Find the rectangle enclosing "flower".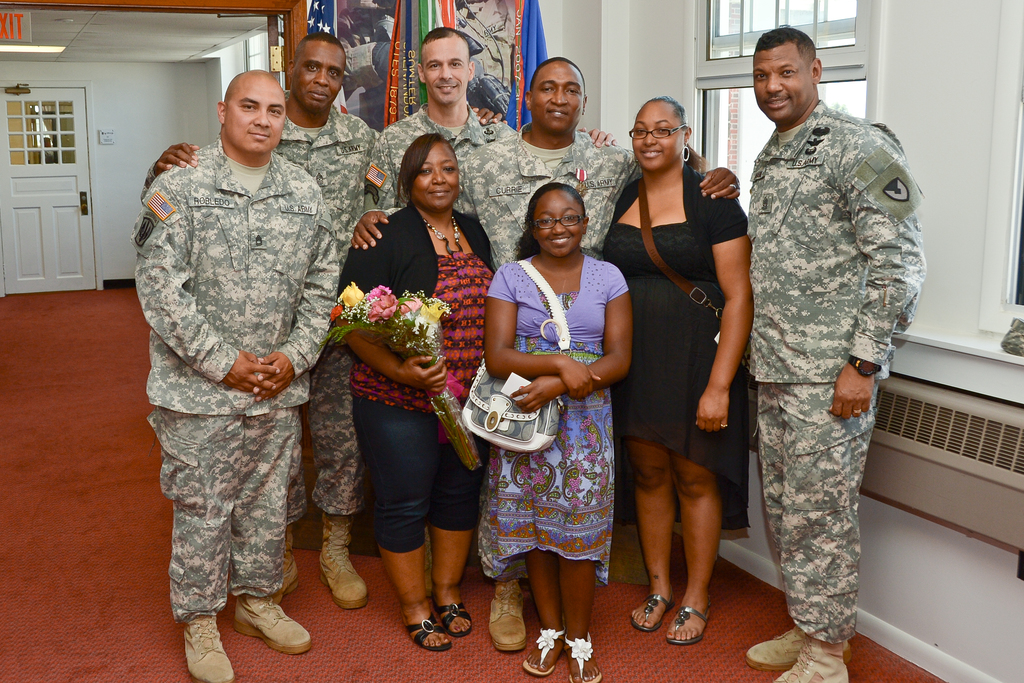
[366, 281, 391, 303].
